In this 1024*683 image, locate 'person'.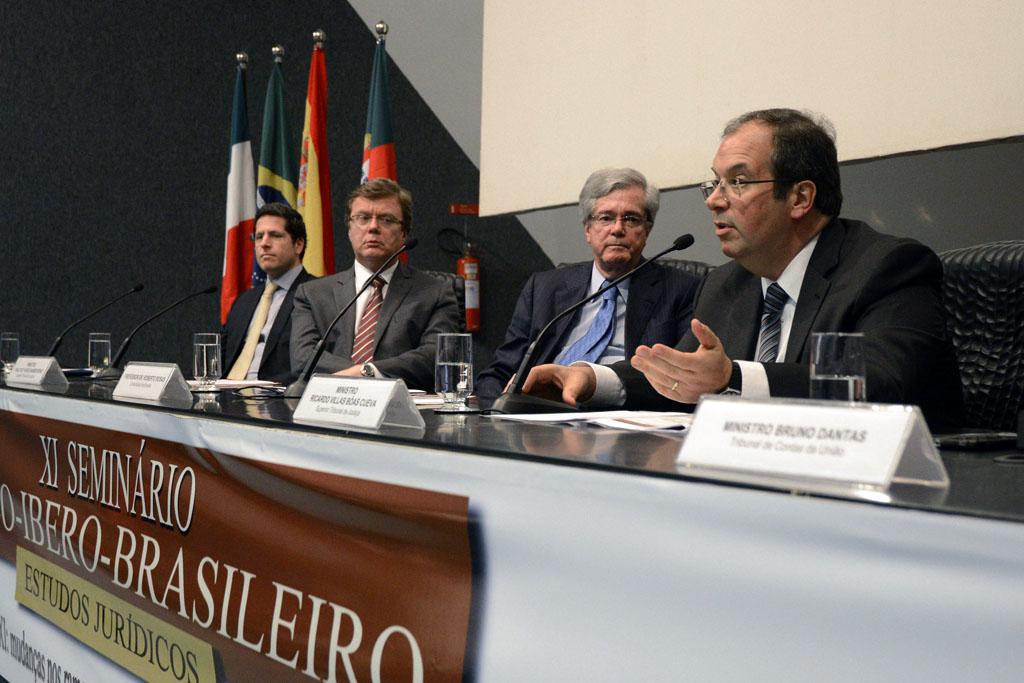
Bounding box: bbox=[191, 198, 326, 391].
